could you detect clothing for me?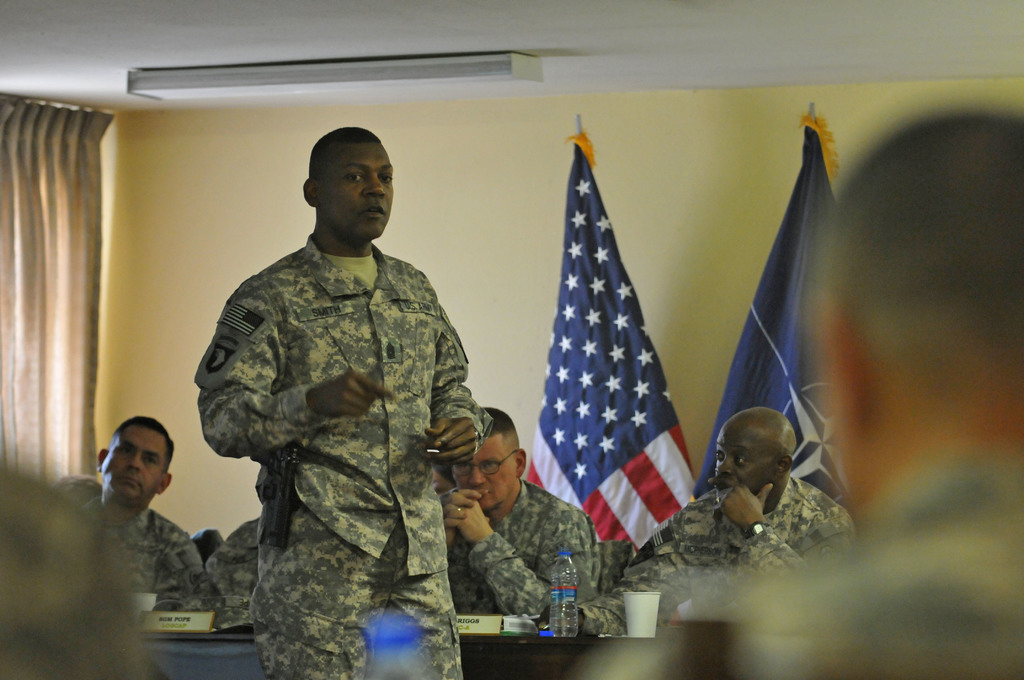
Detection result: <region>595, 475, 860, 624</region>.
